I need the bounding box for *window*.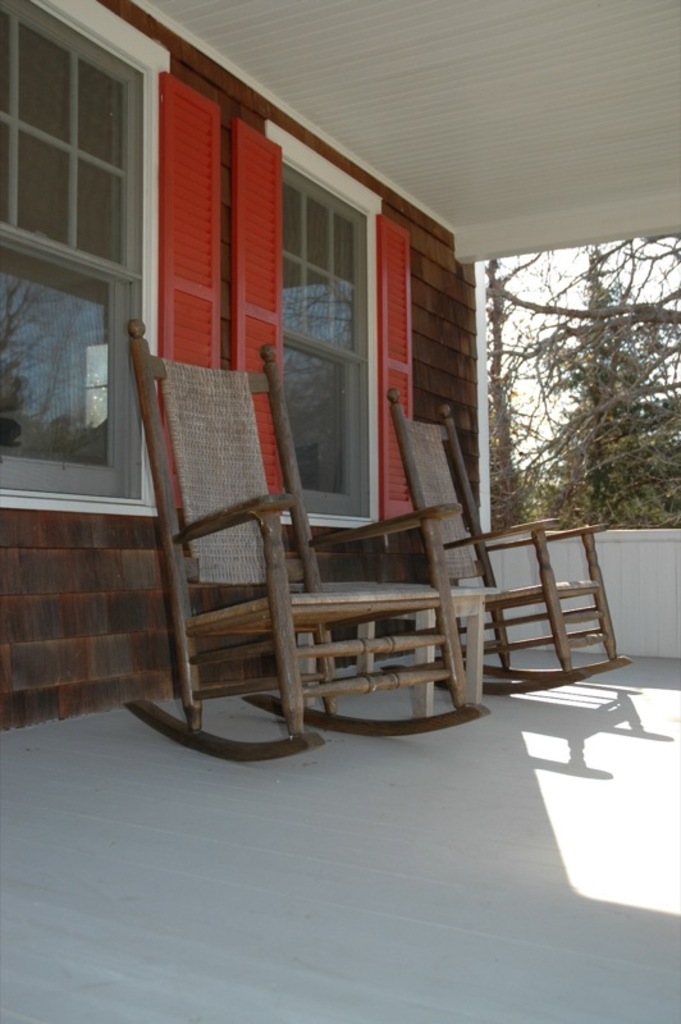
Here it is: Rect(14, 0, 170, 521).
